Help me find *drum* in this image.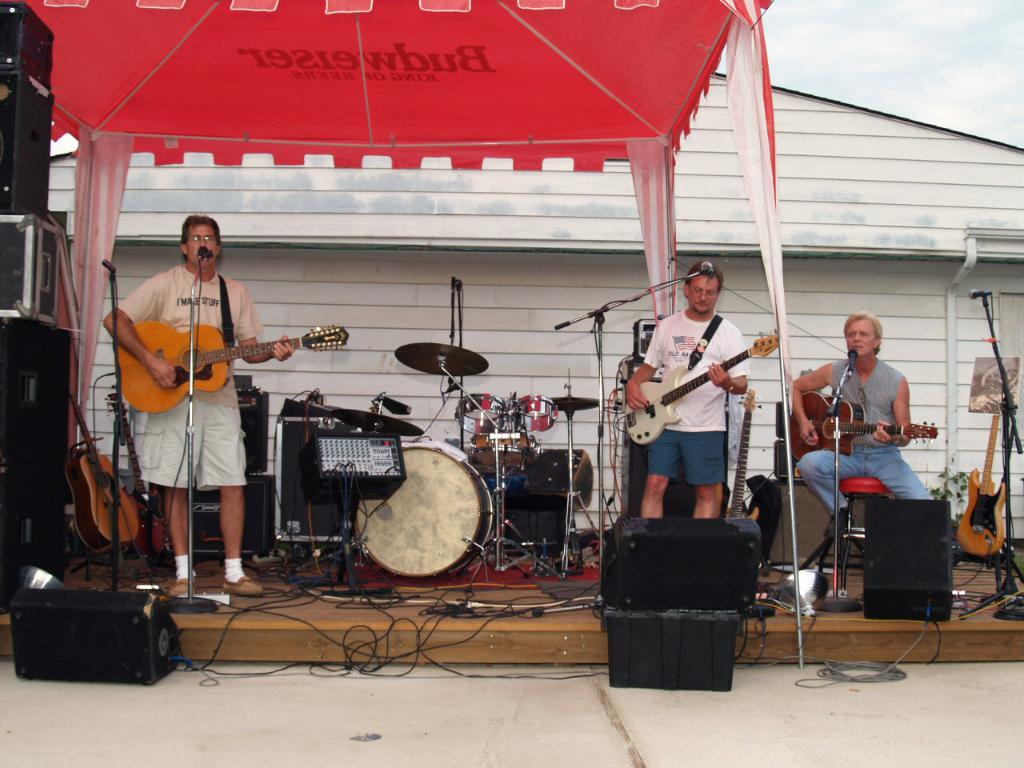
Found it: bbox=[455, 393, 506, 436].
